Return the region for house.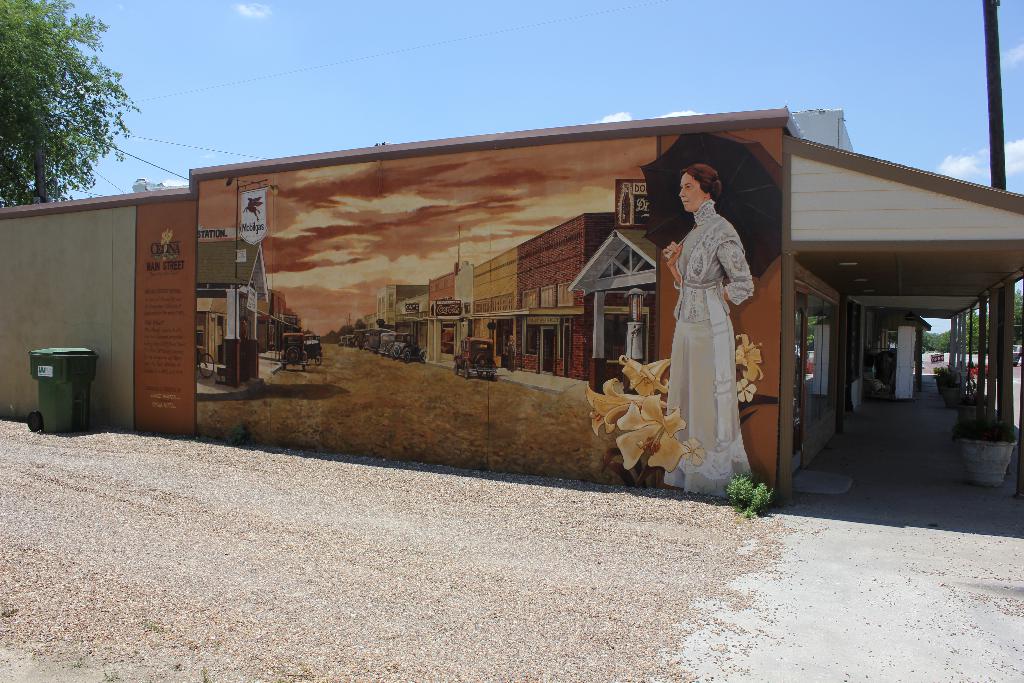
x1=362 y1=282 x2=433 y2=356.
